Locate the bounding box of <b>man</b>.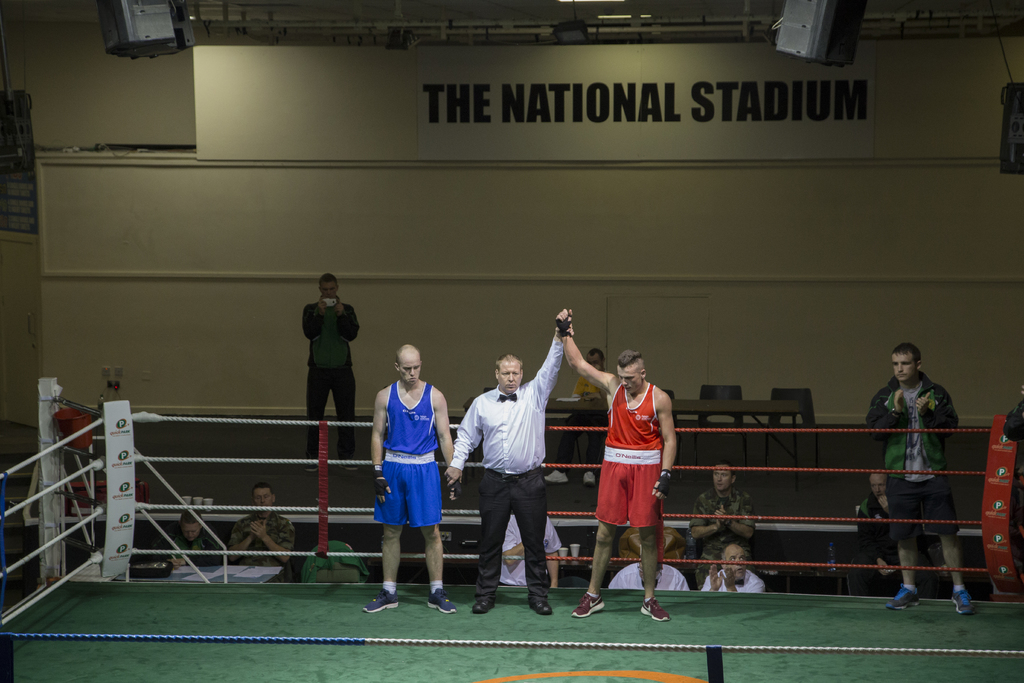
Bounding box: <region>550, 308, 675, 623</region>.
